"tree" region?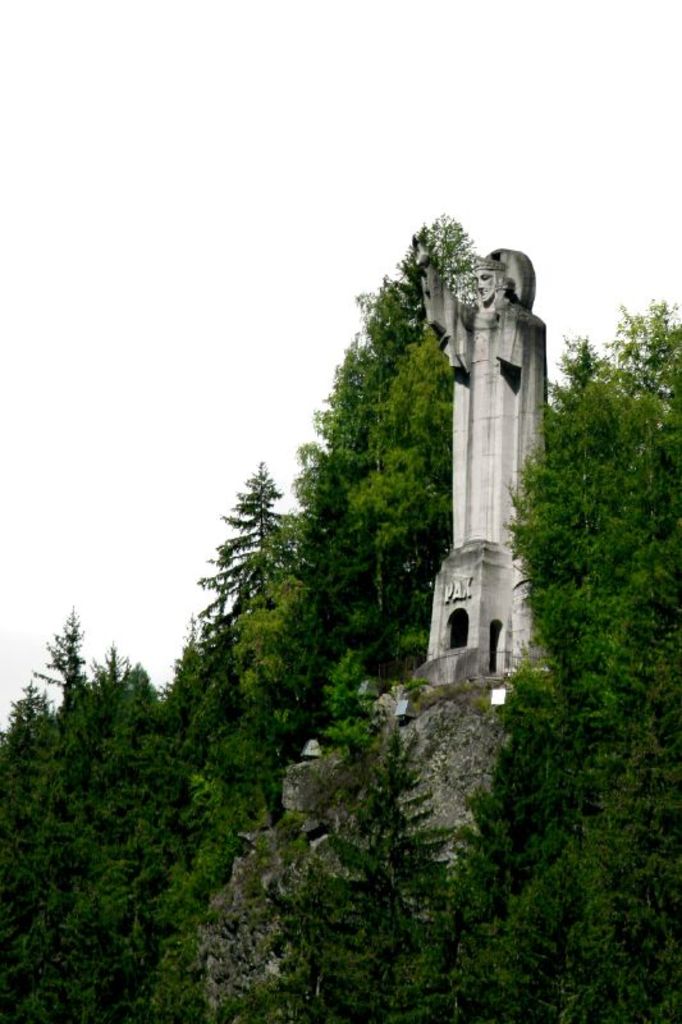
{"left": 151, "top": 618, "right": 228, "bottom": 746}
